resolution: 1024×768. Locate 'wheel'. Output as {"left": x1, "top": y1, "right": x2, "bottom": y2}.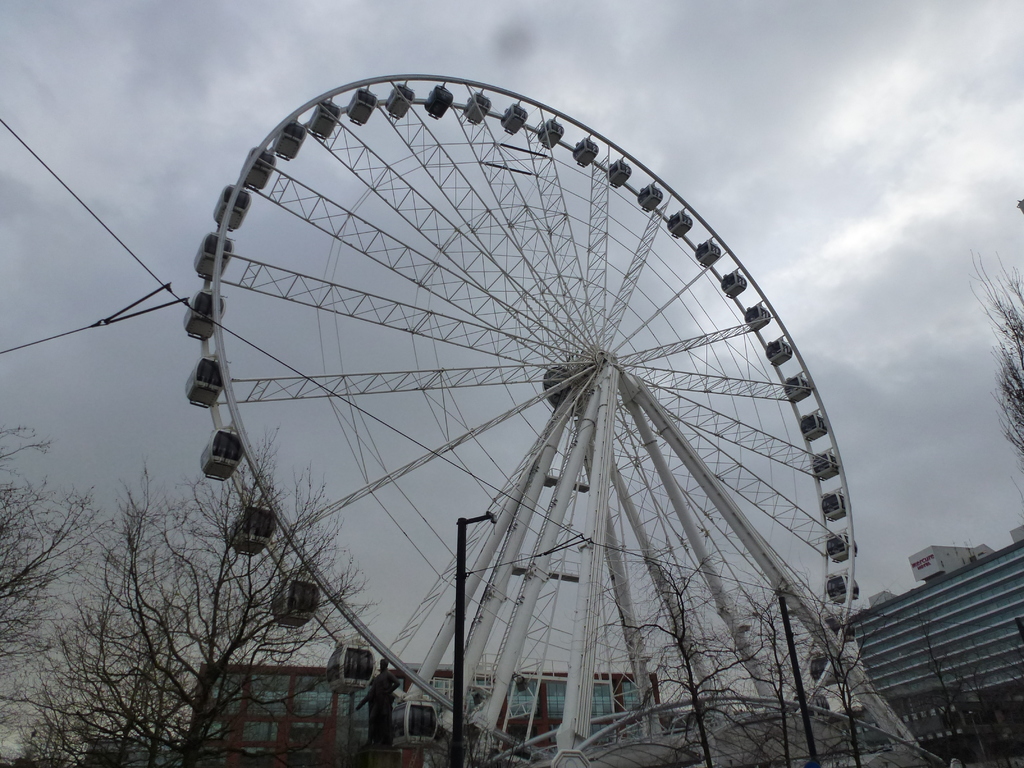
{"left": 211, "top": 51, "right": 802, "bottom": 714}.
